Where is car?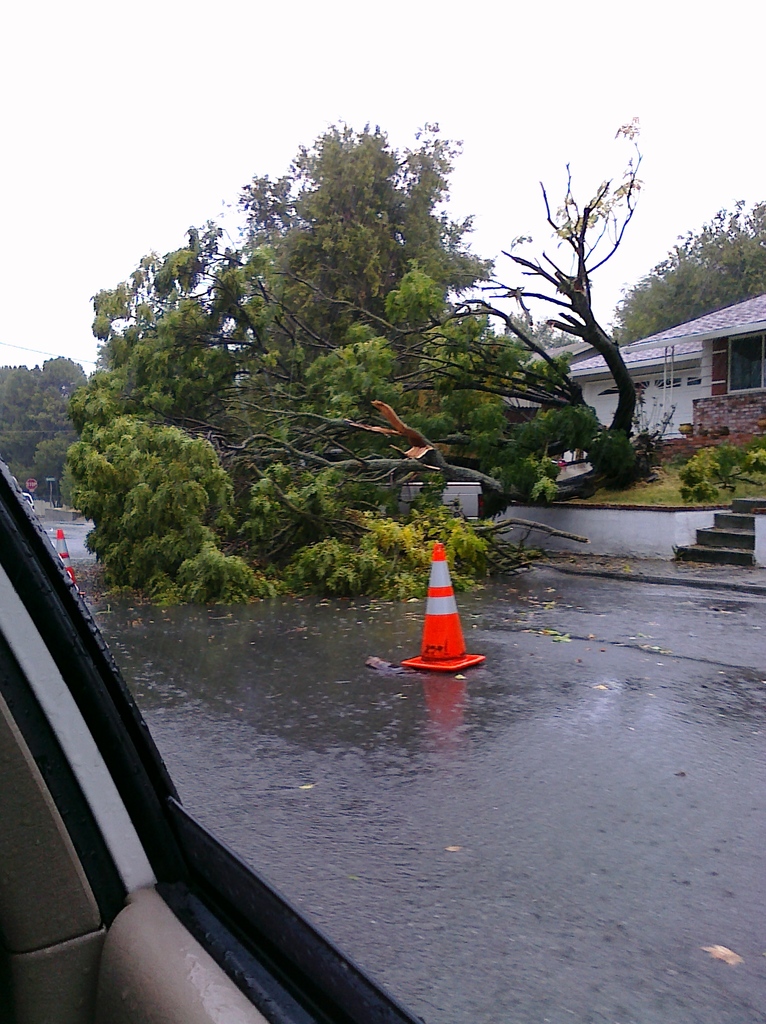
box(0, 463, 413, 1023).
